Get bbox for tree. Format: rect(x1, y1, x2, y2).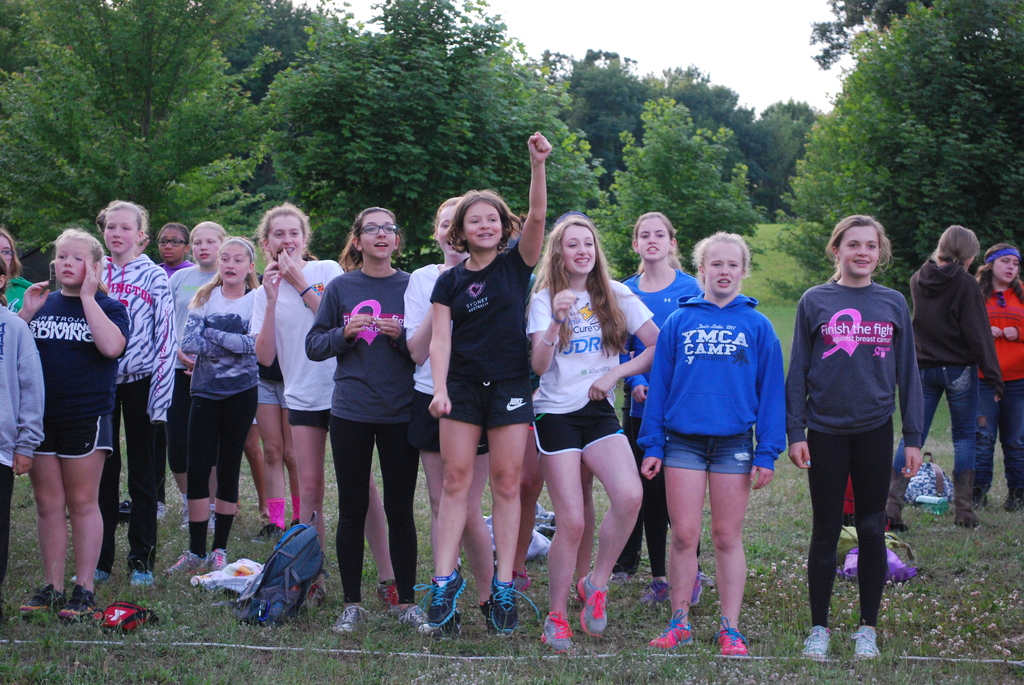
rect(544, 33, 663, 185).
